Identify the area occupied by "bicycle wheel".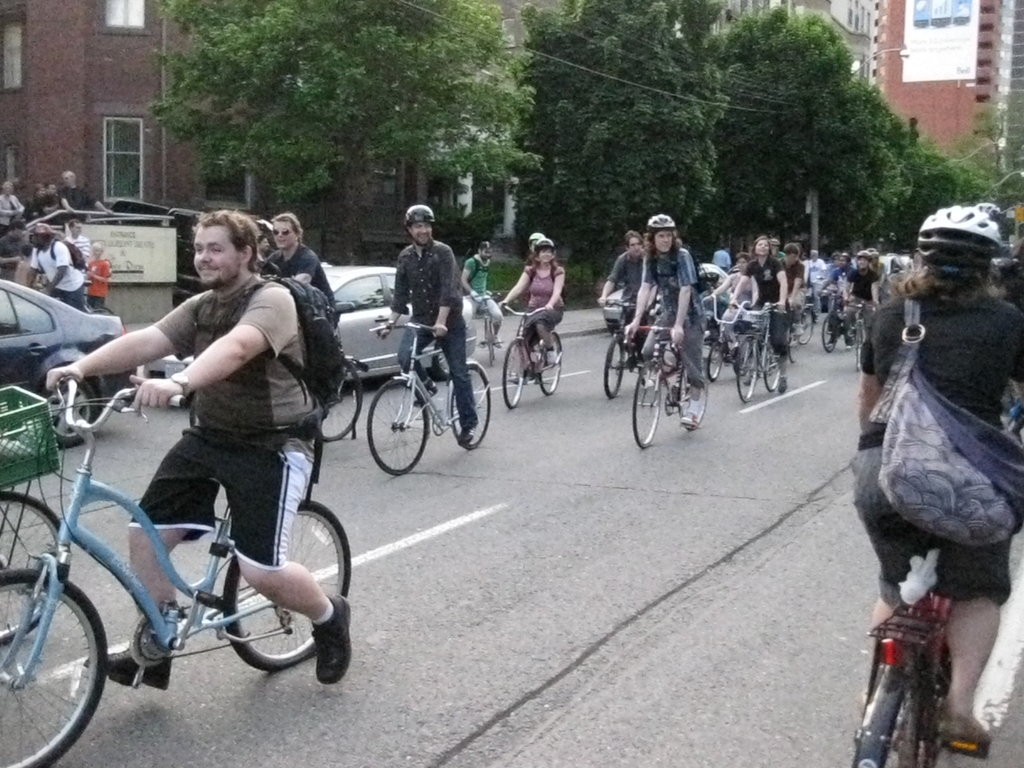
Area: rect(217, 496, 350, 673).
